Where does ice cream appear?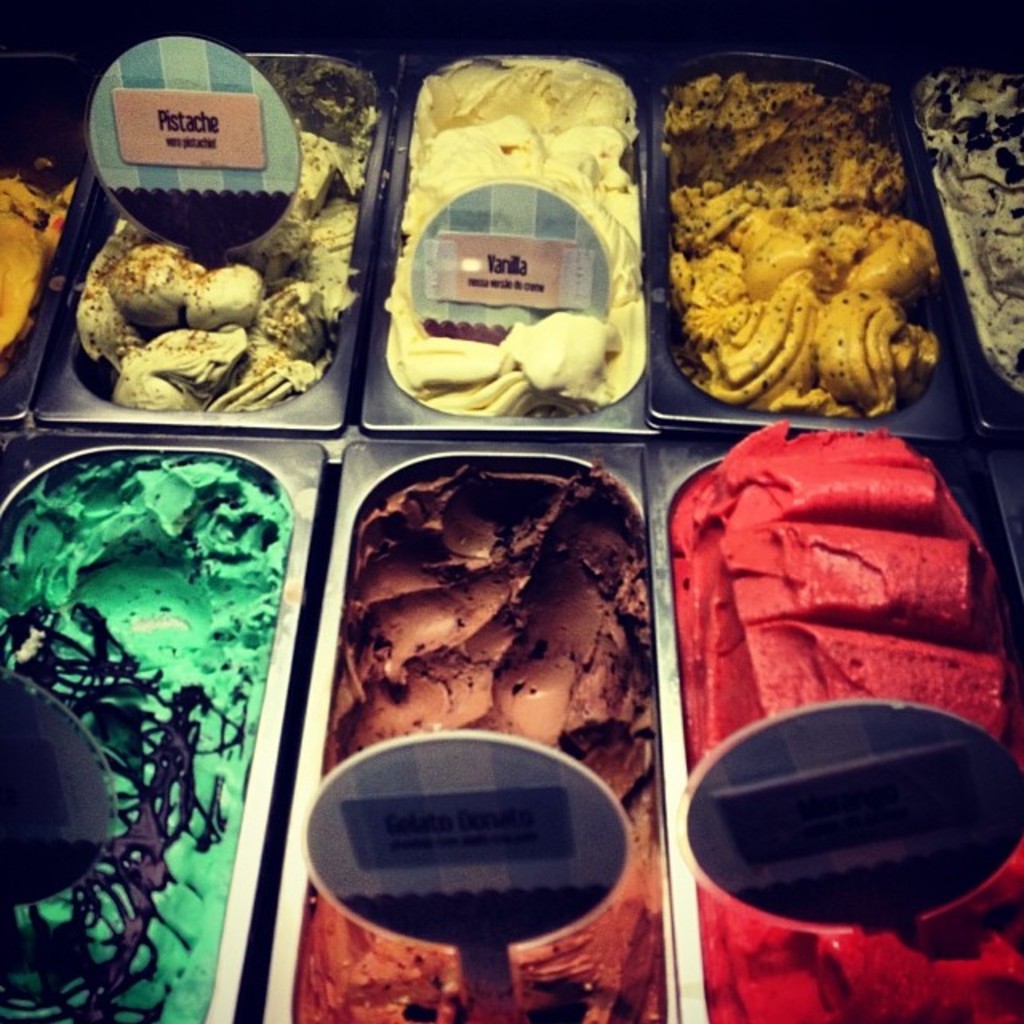
Appears at box=[379, 46, 653, 413].
